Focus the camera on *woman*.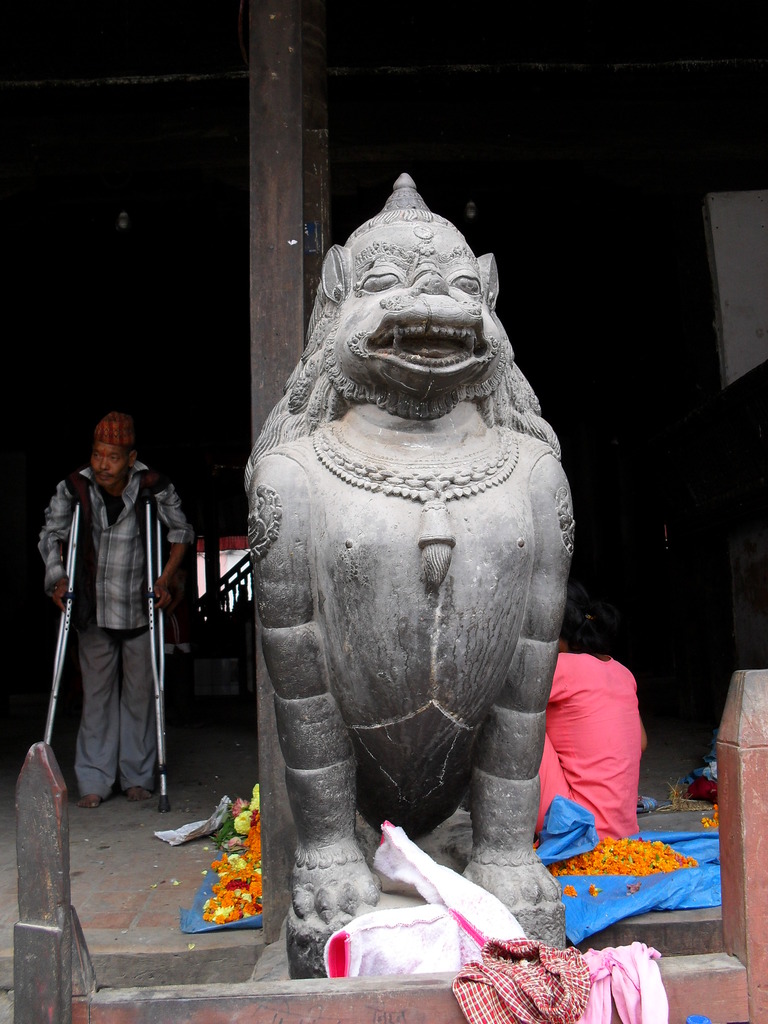
Focus region: [527,600,652,837].
